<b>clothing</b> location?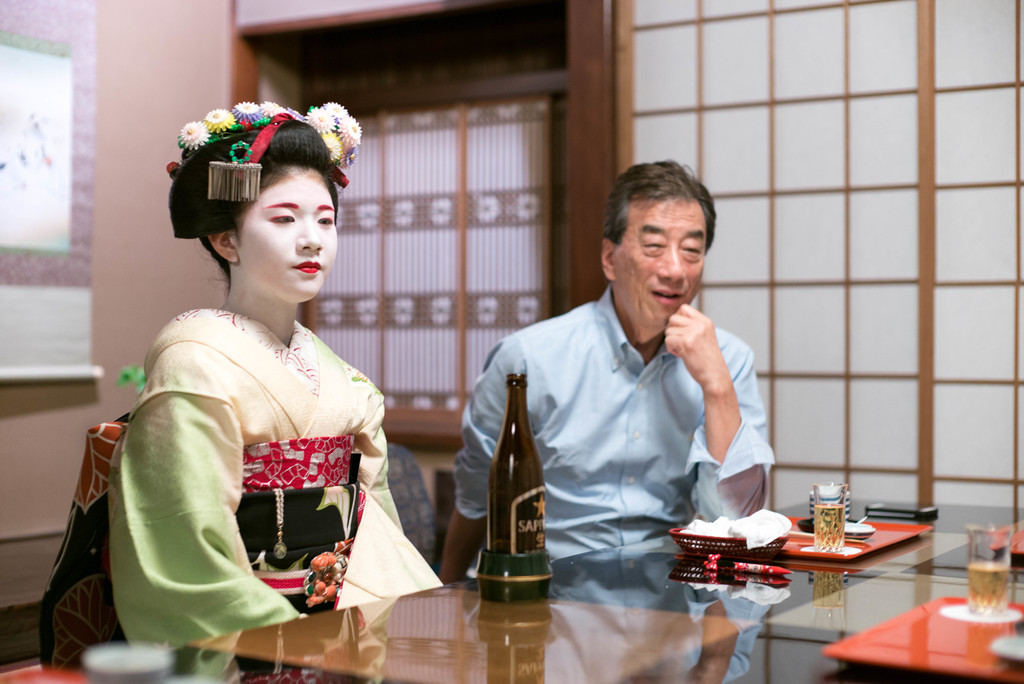
(107, 308, 449, 667)
